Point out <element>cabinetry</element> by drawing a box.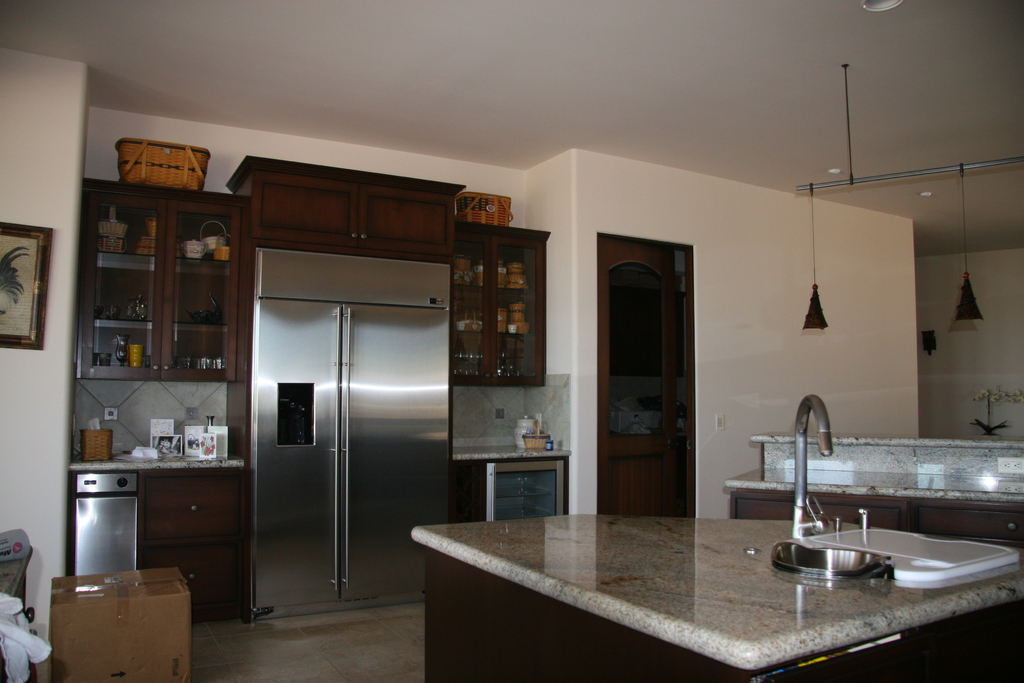
BBox(60, 169, 269, 632).
